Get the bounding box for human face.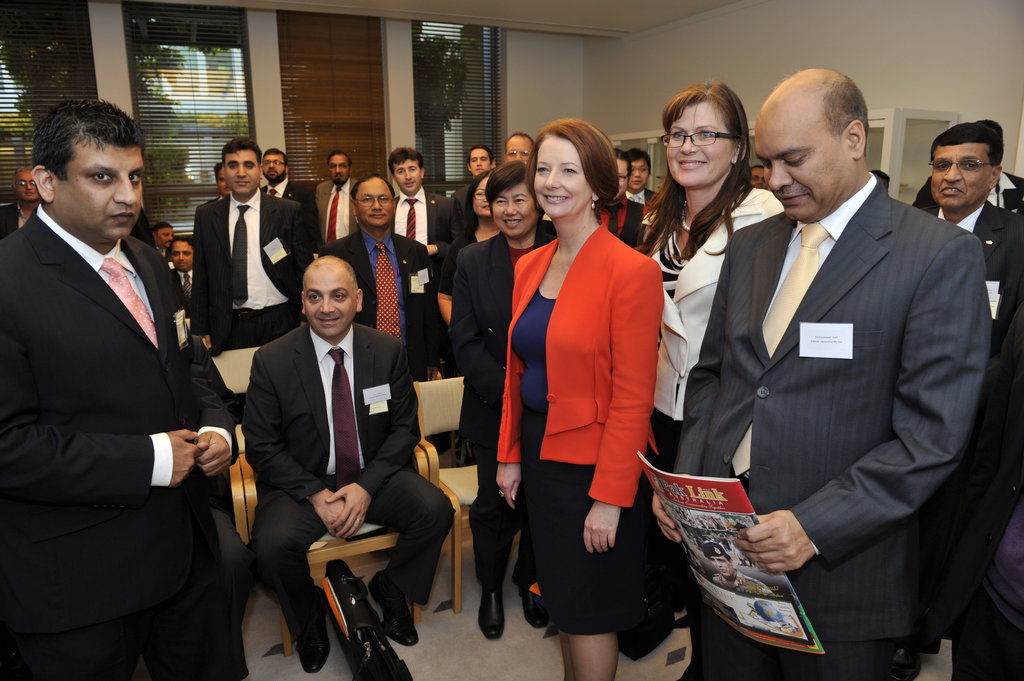
<bbox>537, 136, 592, 220</bbox>.
